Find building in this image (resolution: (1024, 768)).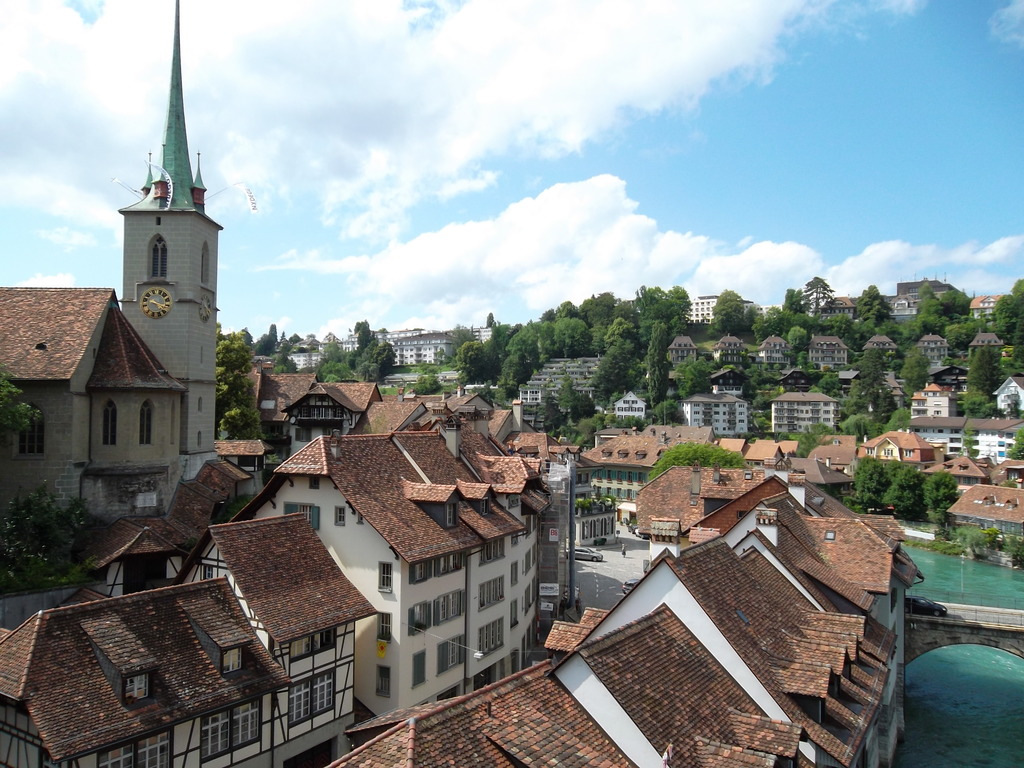
913,421,1023,462.
